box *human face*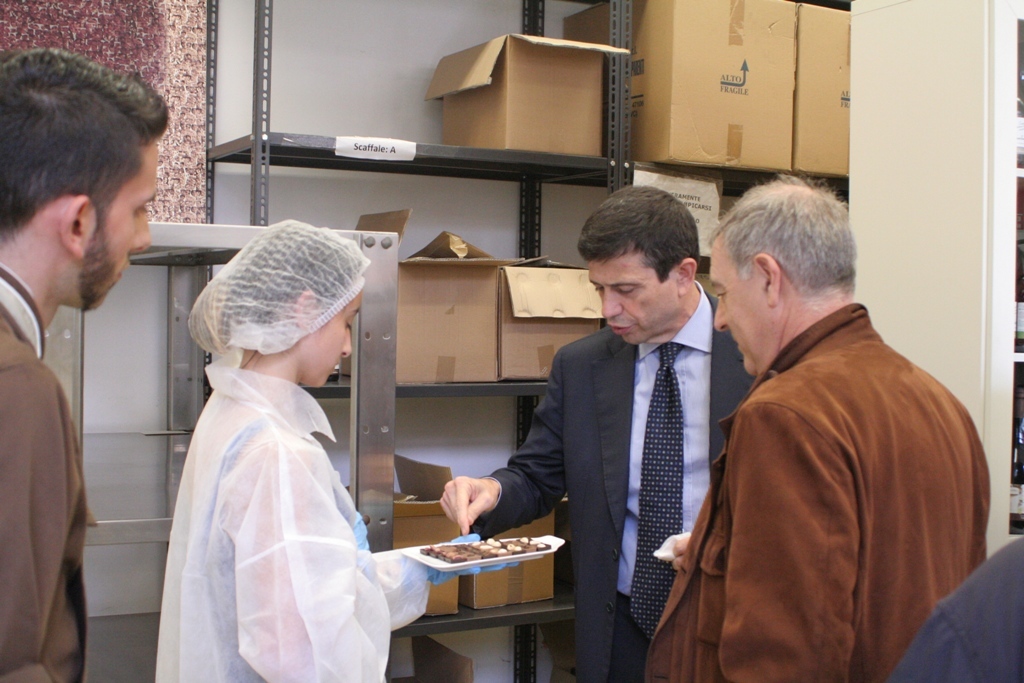
[left=587, top=260, right=676, bottom=341]
